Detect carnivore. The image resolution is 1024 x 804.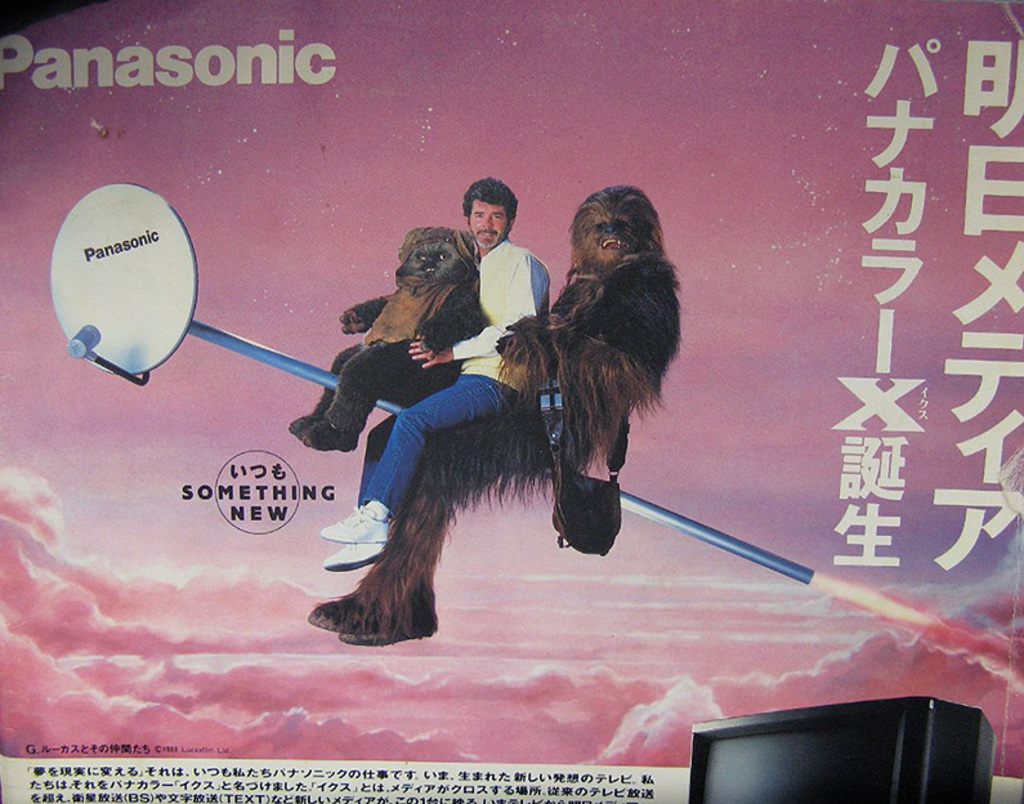
left=289, top=227, right=493, bottom=452.
